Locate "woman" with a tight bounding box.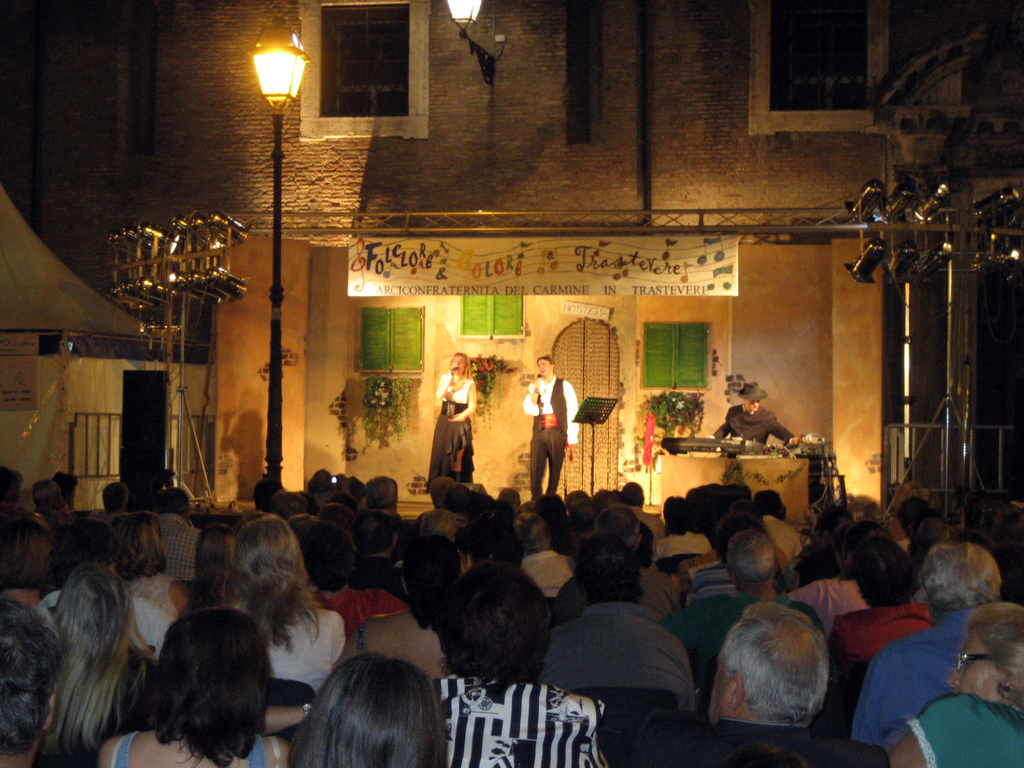
bbox=[428, 348, 481, 493].
